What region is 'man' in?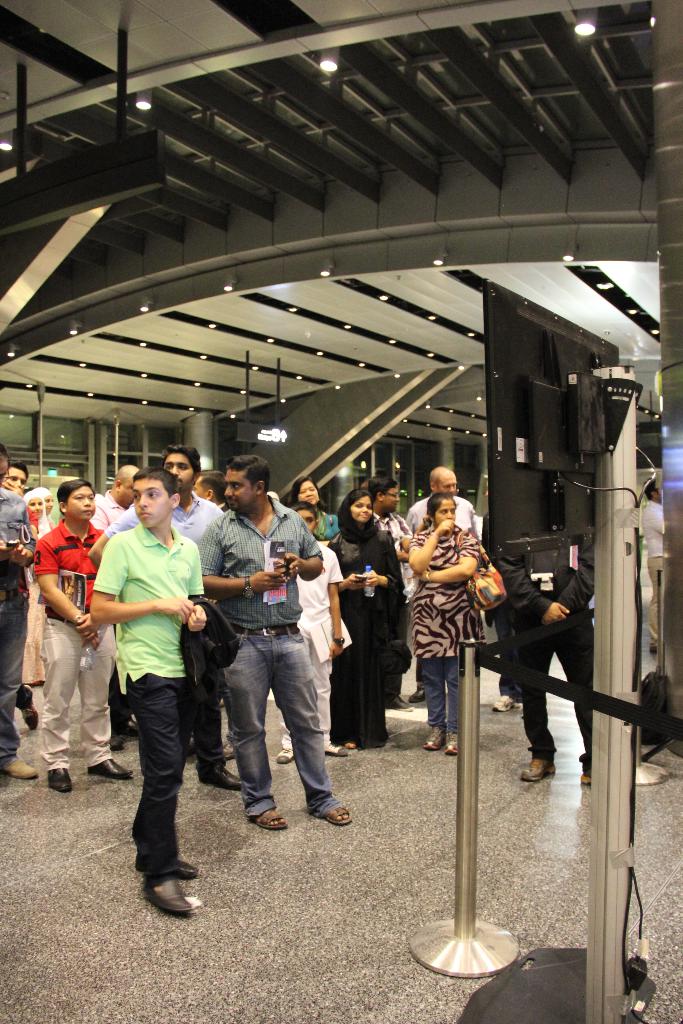
Rect(494, 540, 595, 783).
